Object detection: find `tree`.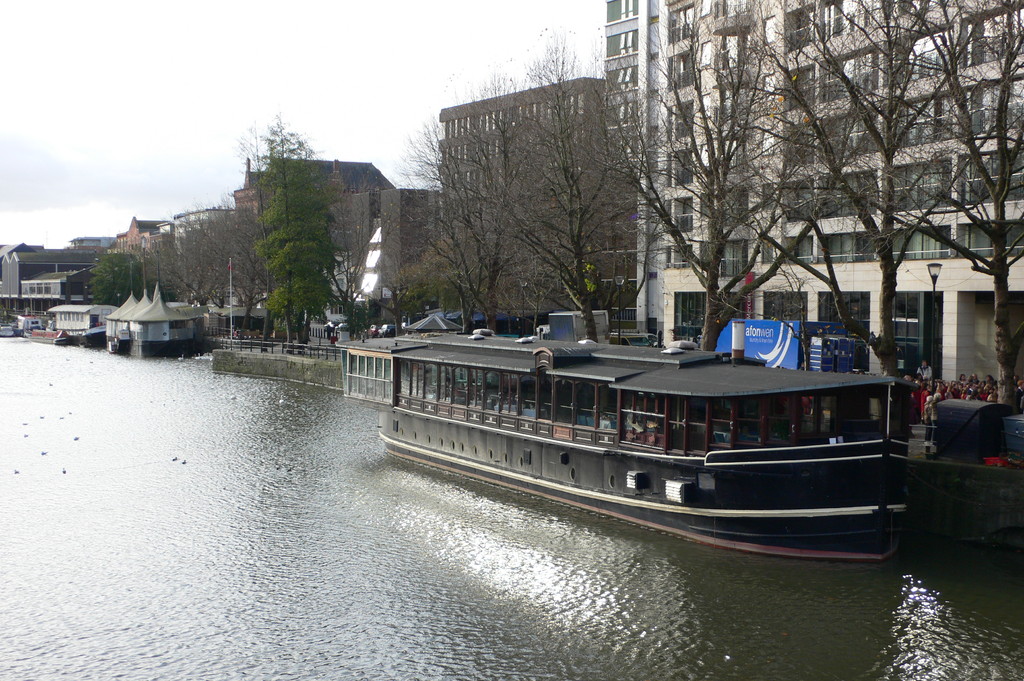
<box>515,55,661,314</box>.
